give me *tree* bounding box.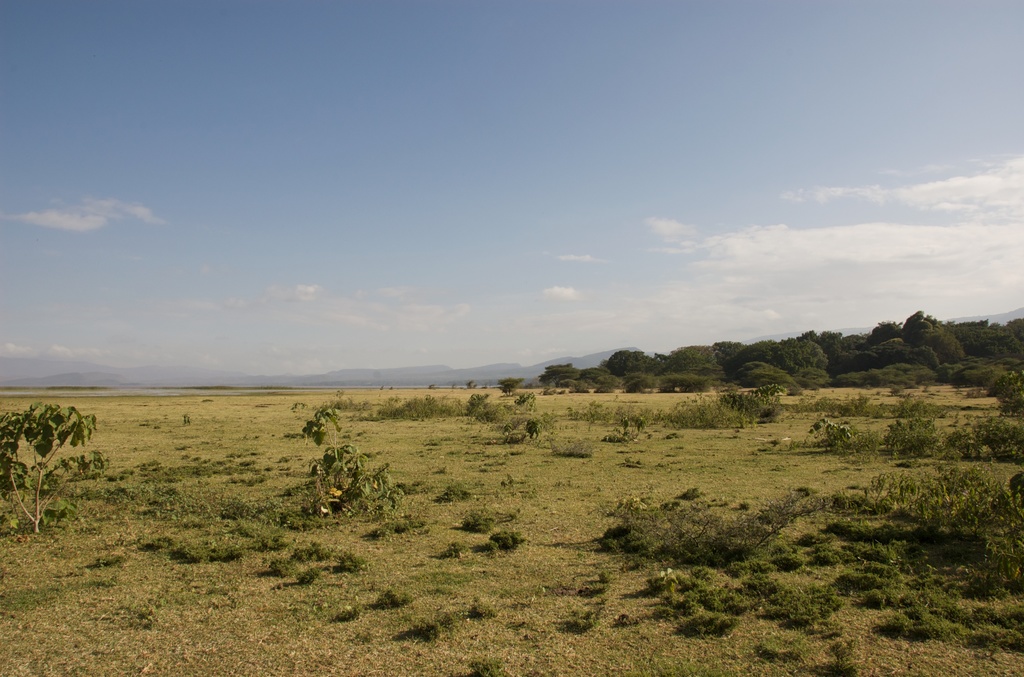
(0, 401, 94, 532).
